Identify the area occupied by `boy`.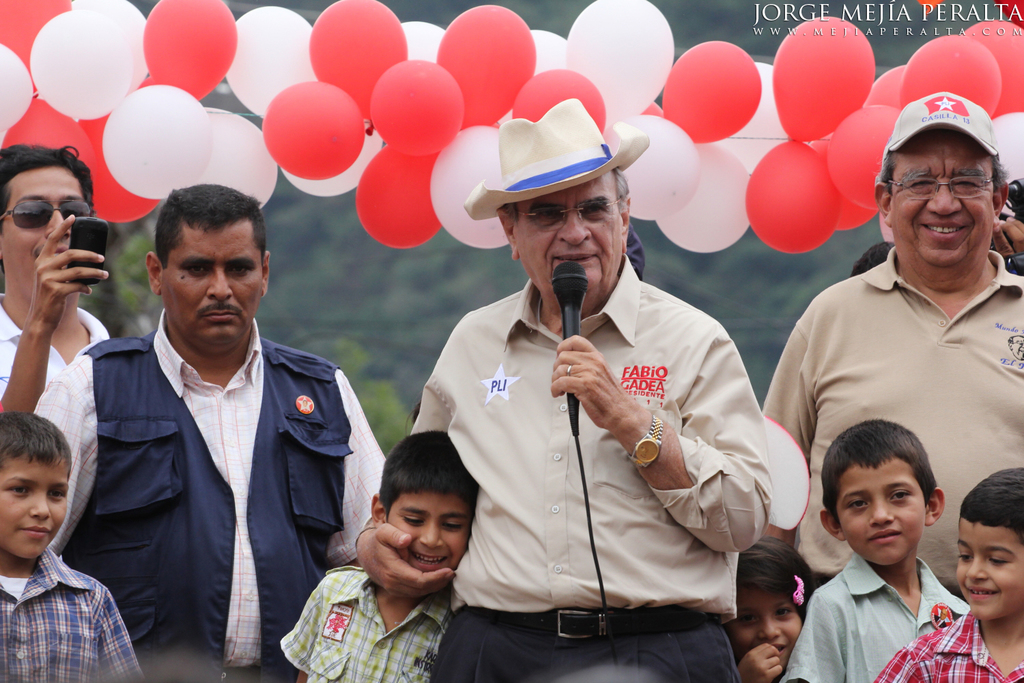
Area: pyautogui.locateOnScreen(0, 412, 147, 682).
